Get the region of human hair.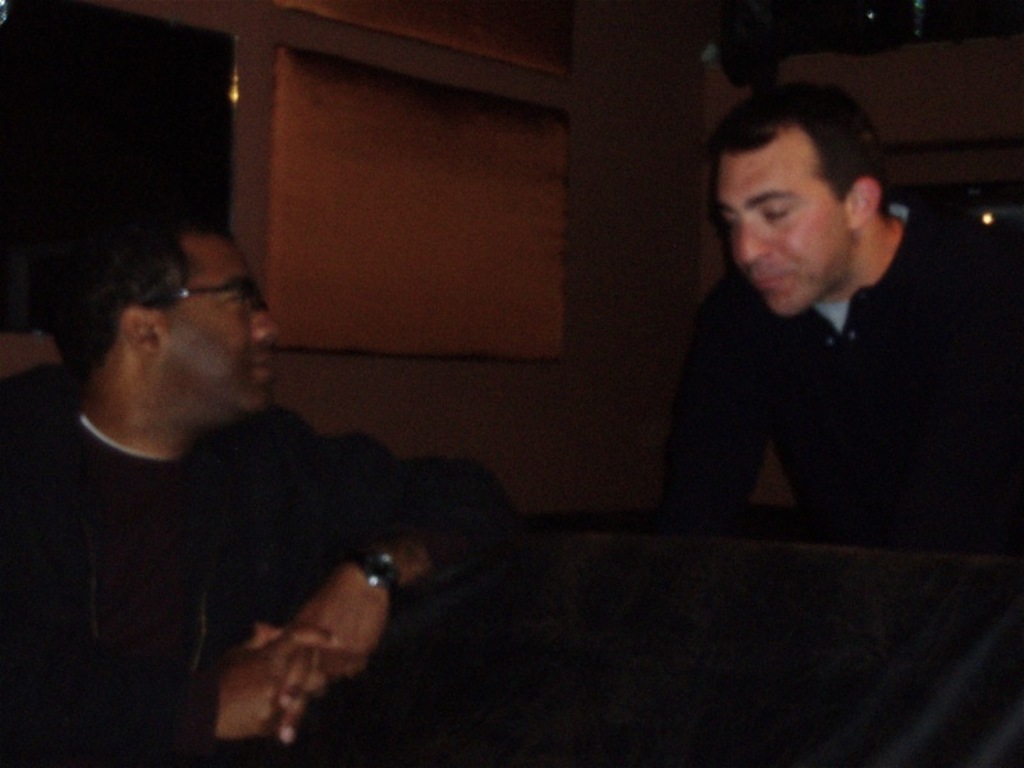
28/192/230/388.
